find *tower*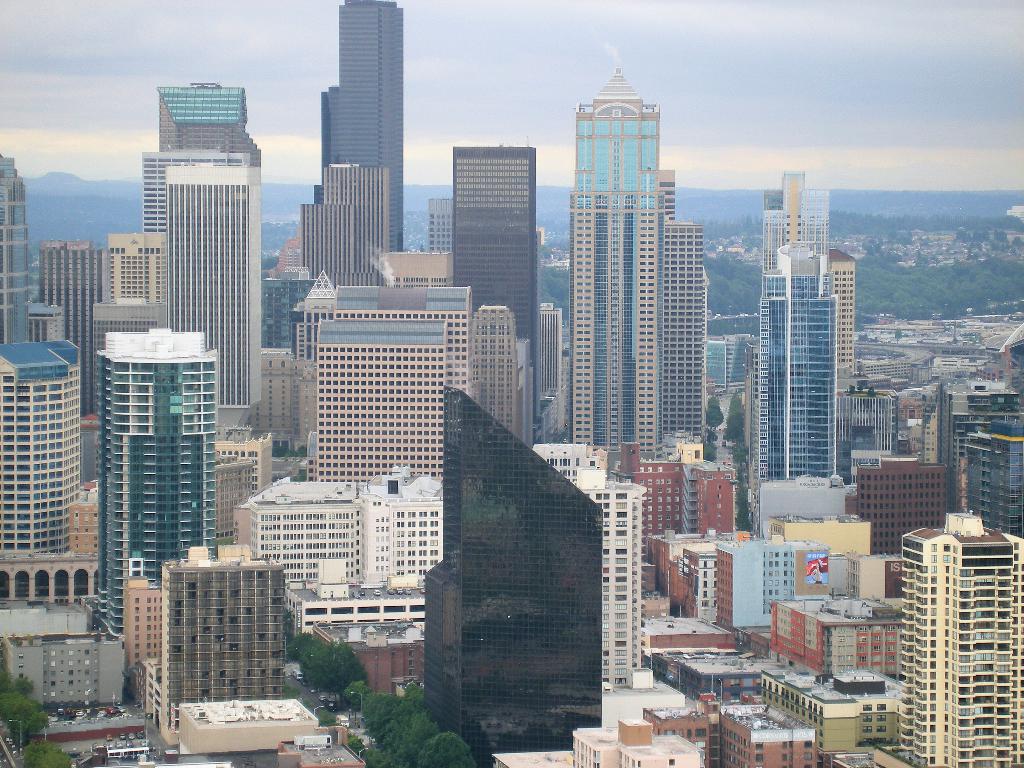
locate(0, 341, 77, 598)
